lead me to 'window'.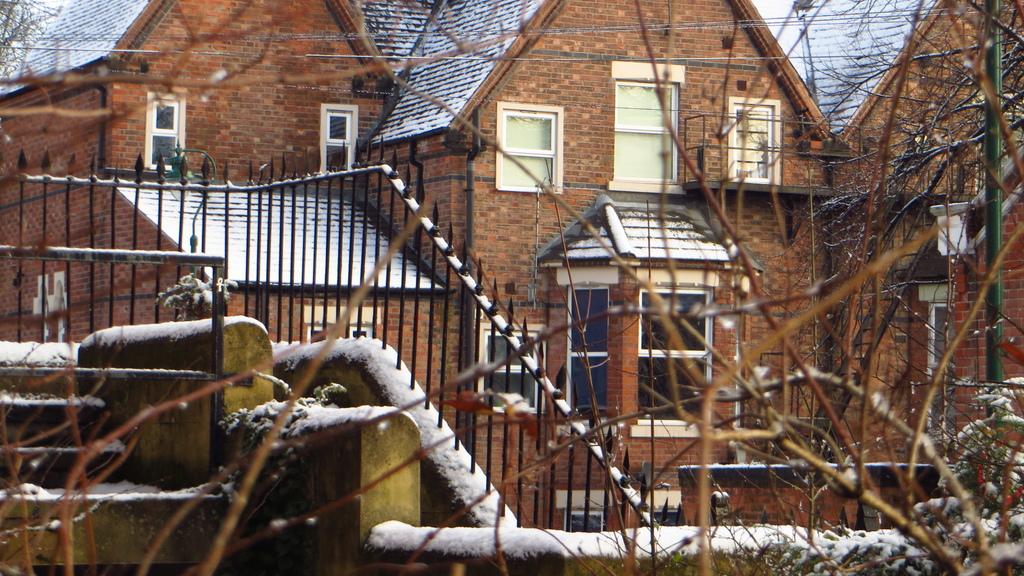
Lead to [x1=732, y1=98, x2=776, y2=180].
